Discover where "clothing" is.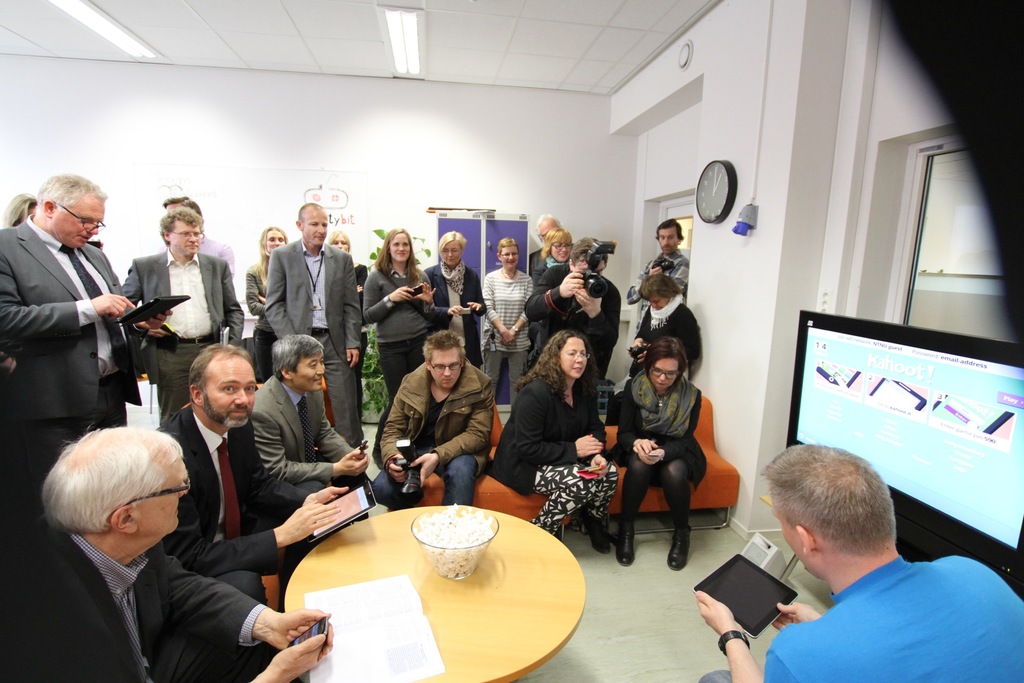
Discovered at rect(260, 243, 363, 438).
